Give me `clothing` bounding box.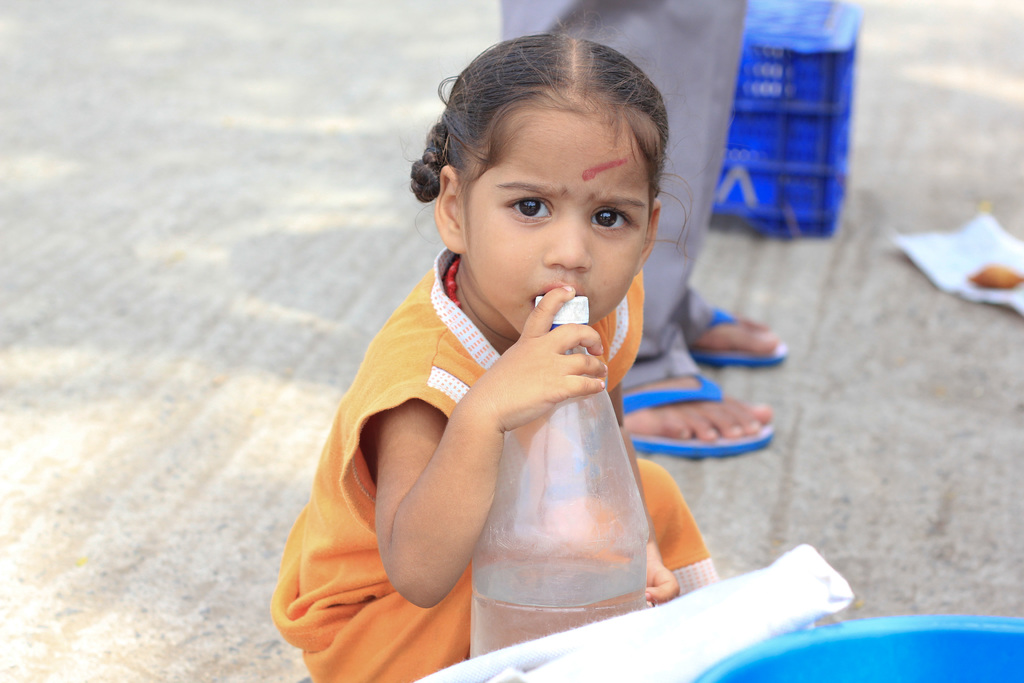
Rect(499, 0, 749, 390).
